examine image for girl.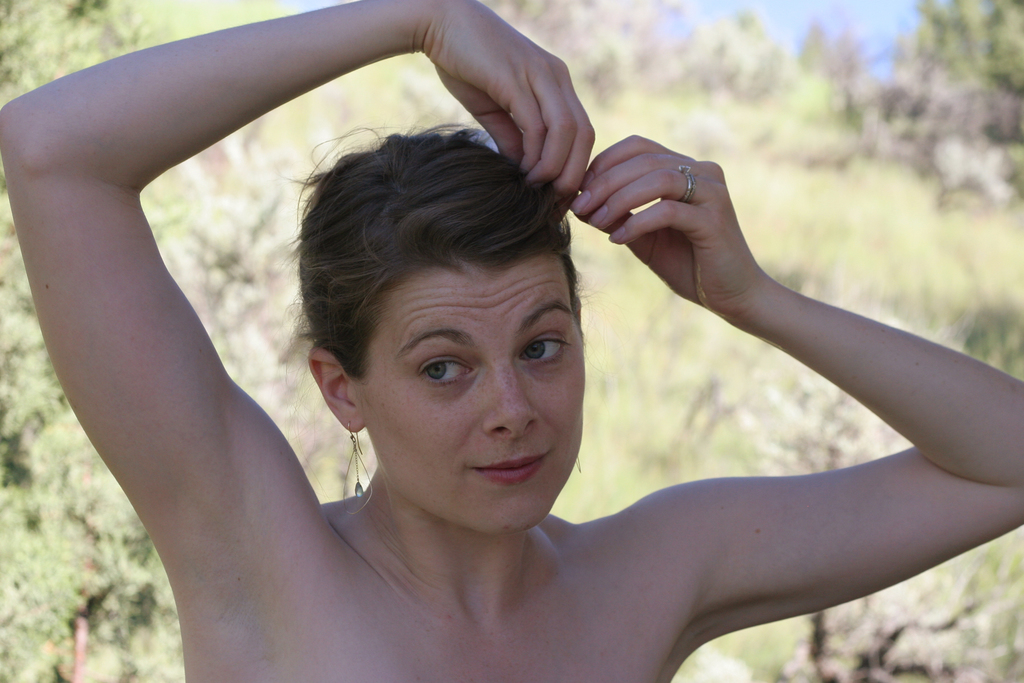
Examination result: box(58, 35, 961, 682).
